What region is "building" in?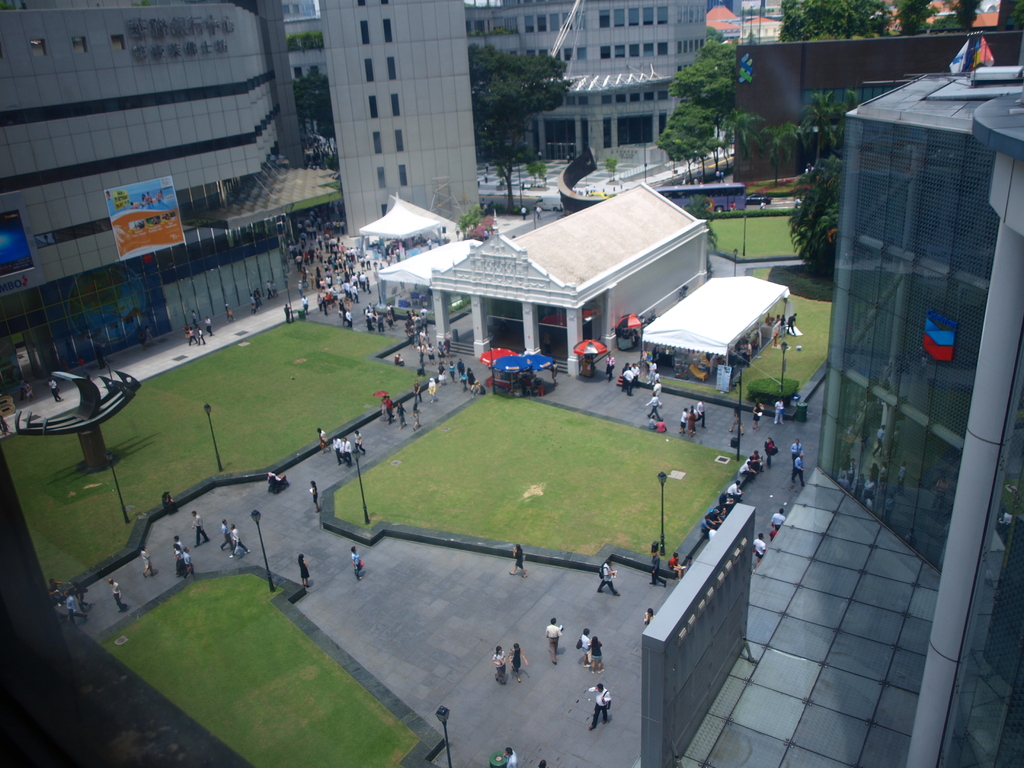
<region>318, 0, 484, 236</region>.
